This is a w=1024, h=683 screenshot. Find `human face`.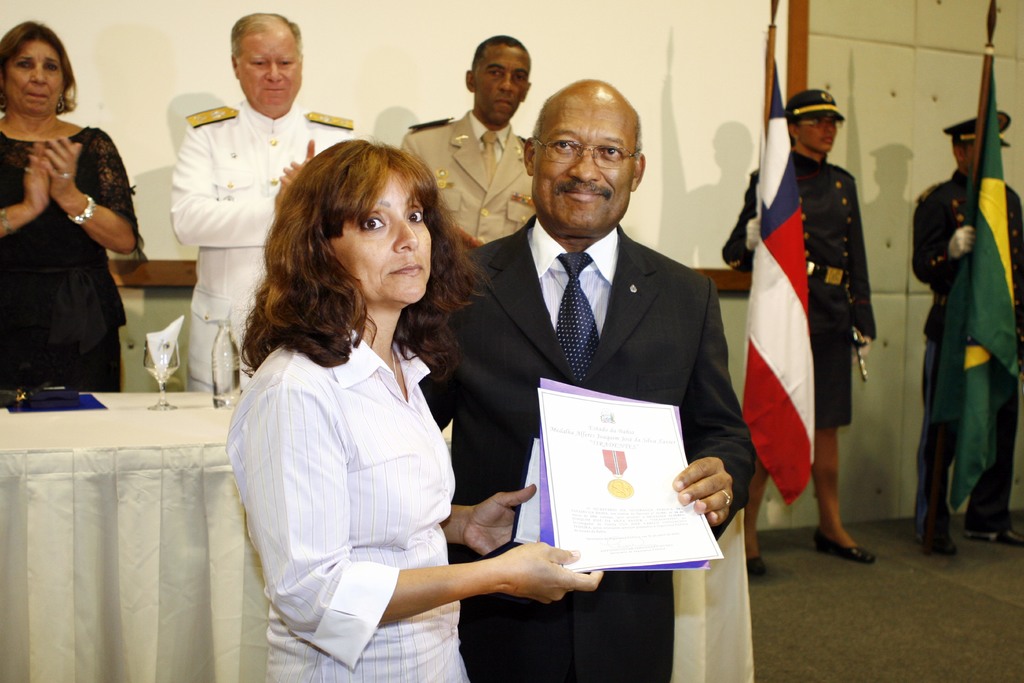
Bounding box: detection(474, 40, 530, 118).
